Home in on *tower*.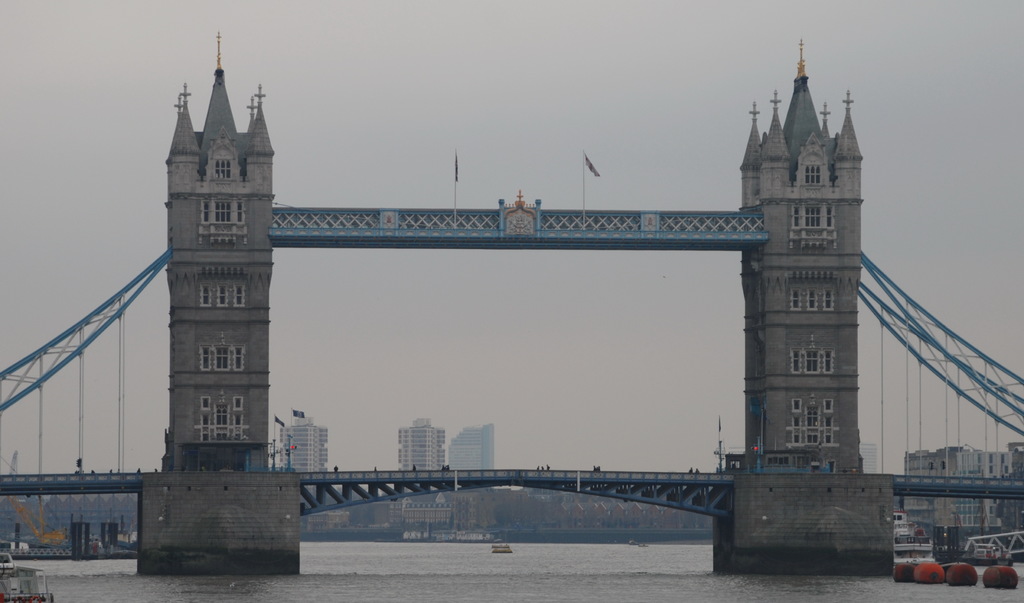
Homed in at locate(264, 408, 345, 469).
